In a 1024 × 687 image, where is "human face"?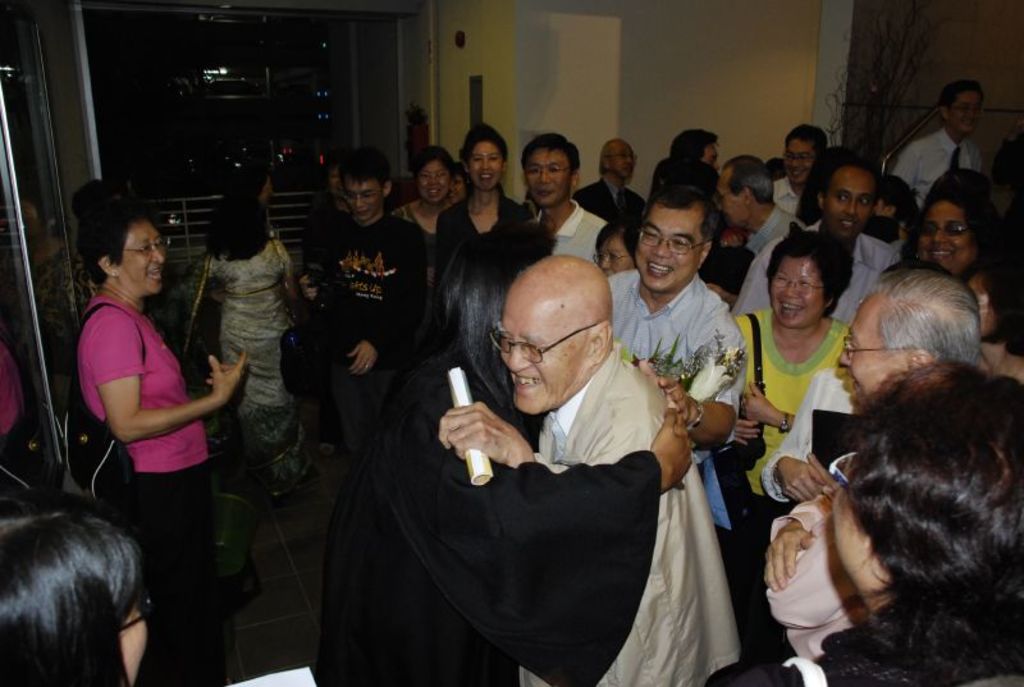
box(768, 258, 824, 326).
